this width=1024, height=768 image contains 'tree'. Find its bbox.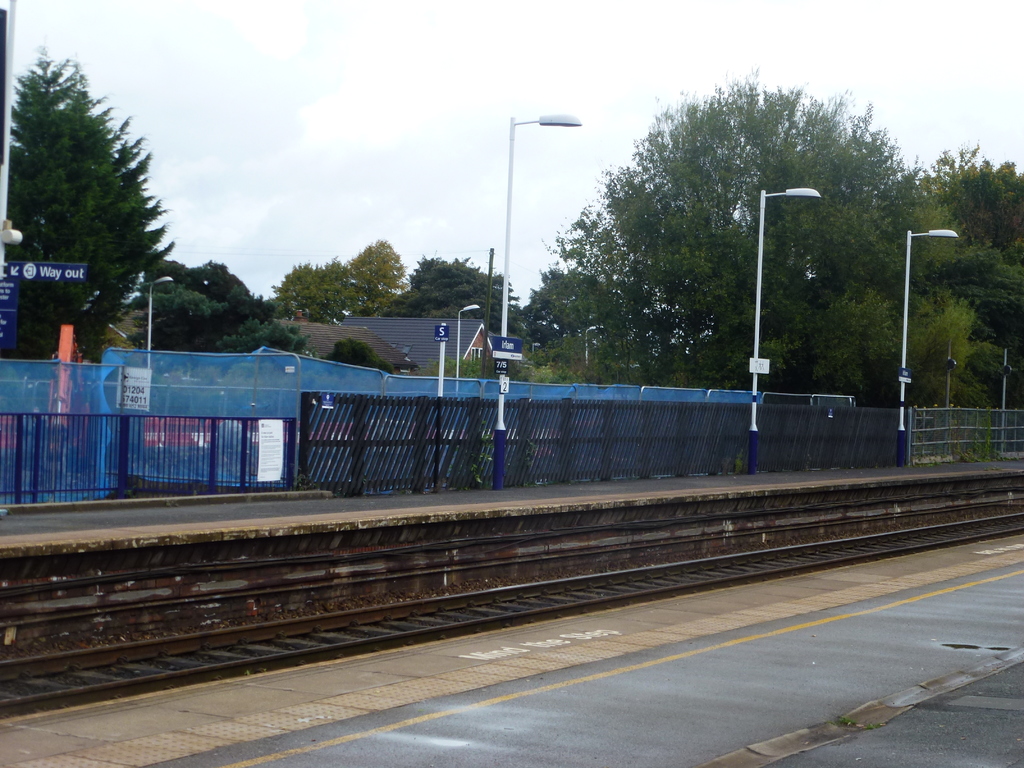
select_region(611, 61, 913, 395).
